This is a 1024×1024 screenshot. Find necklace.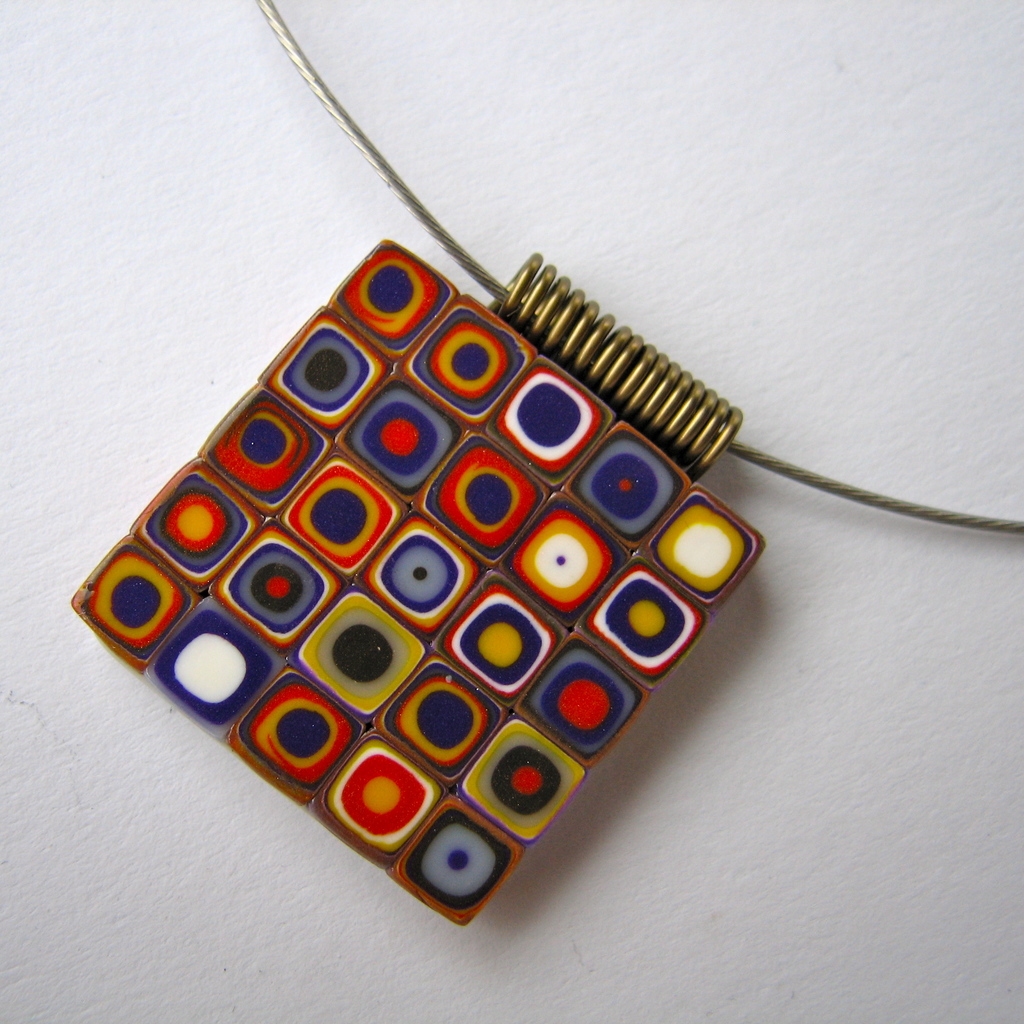
Bounding box: l=67, t=1, r=1023, b=929.
